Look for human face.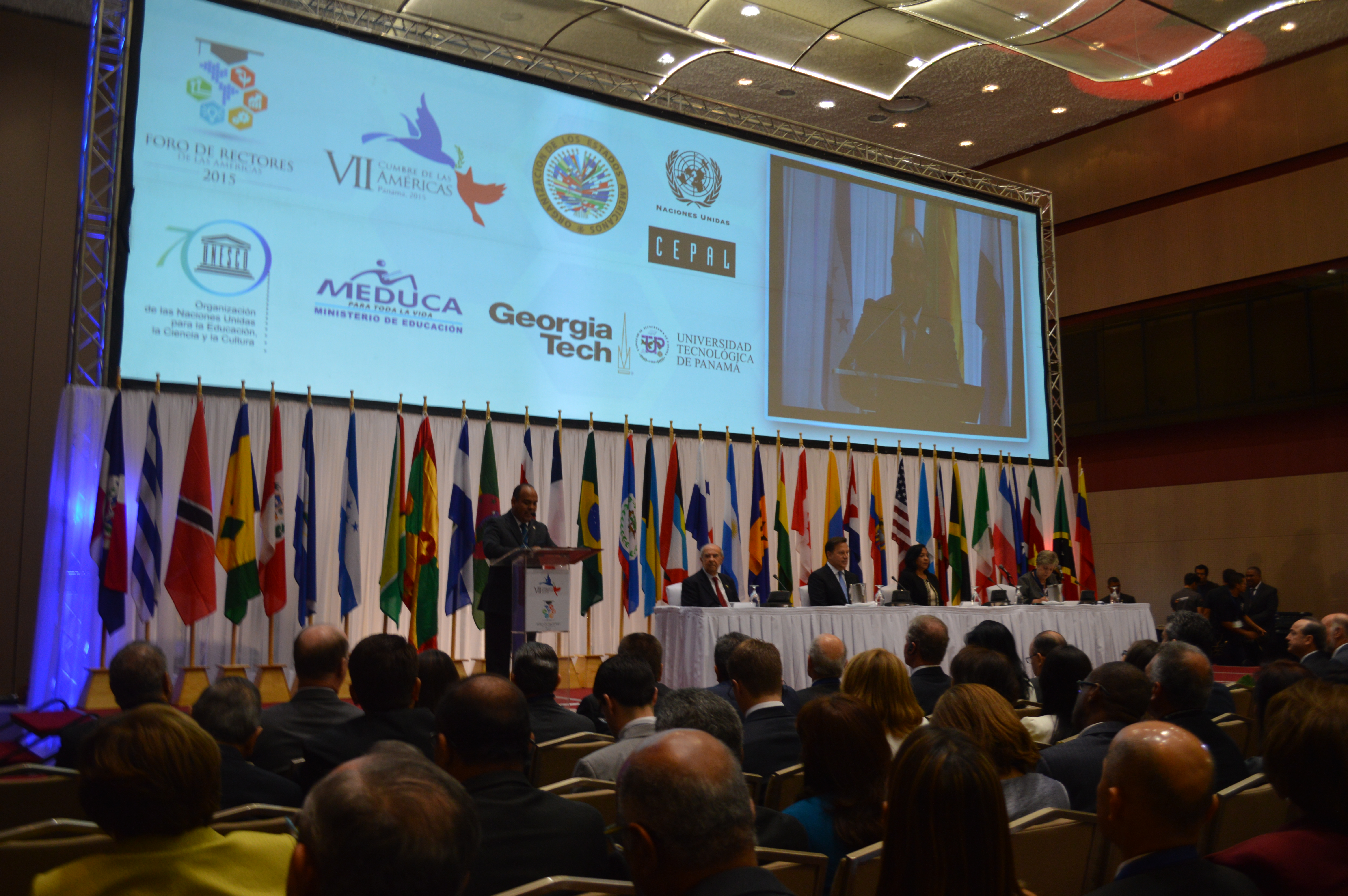
Found: bbox(159, 123, 160, 127).
